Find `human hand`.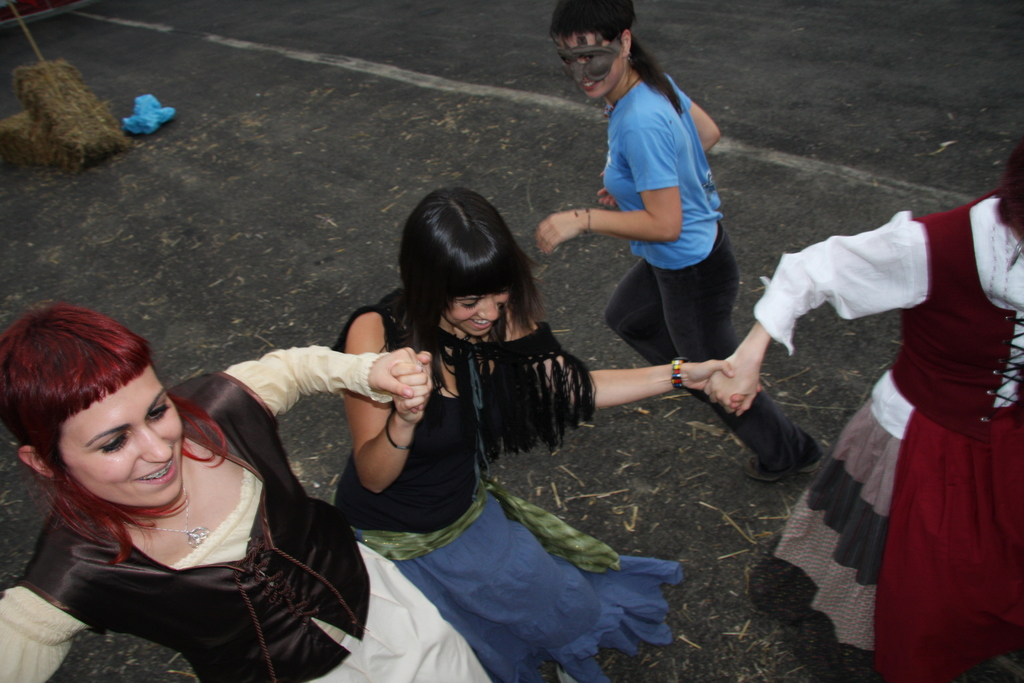
x1=595, y1=176, x2=617, y2=210.
